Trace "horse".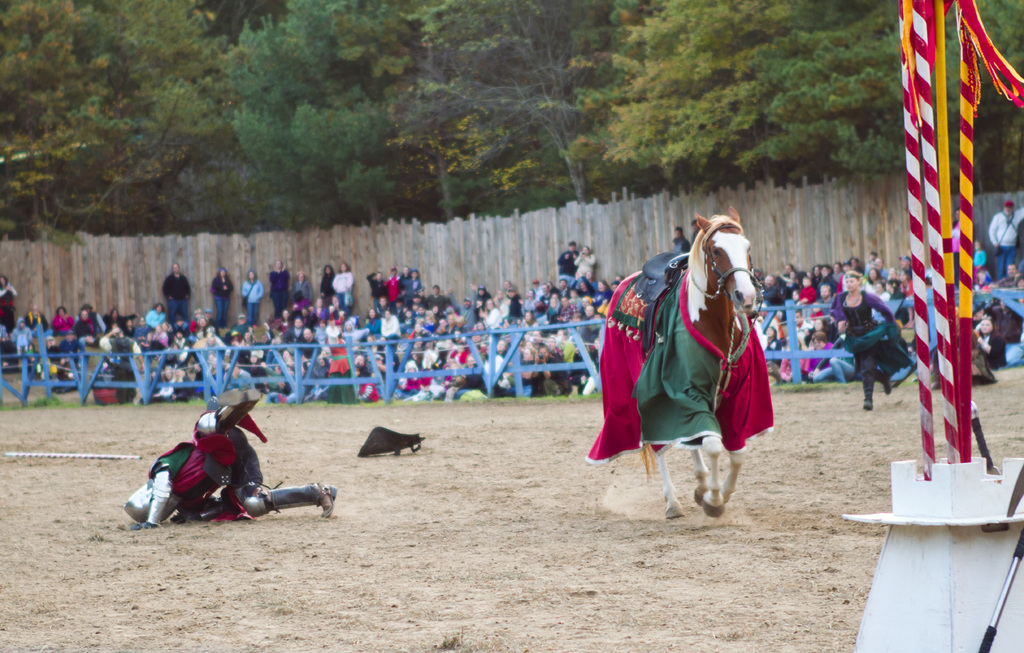
Traced to [629, 206, 755, 520].
